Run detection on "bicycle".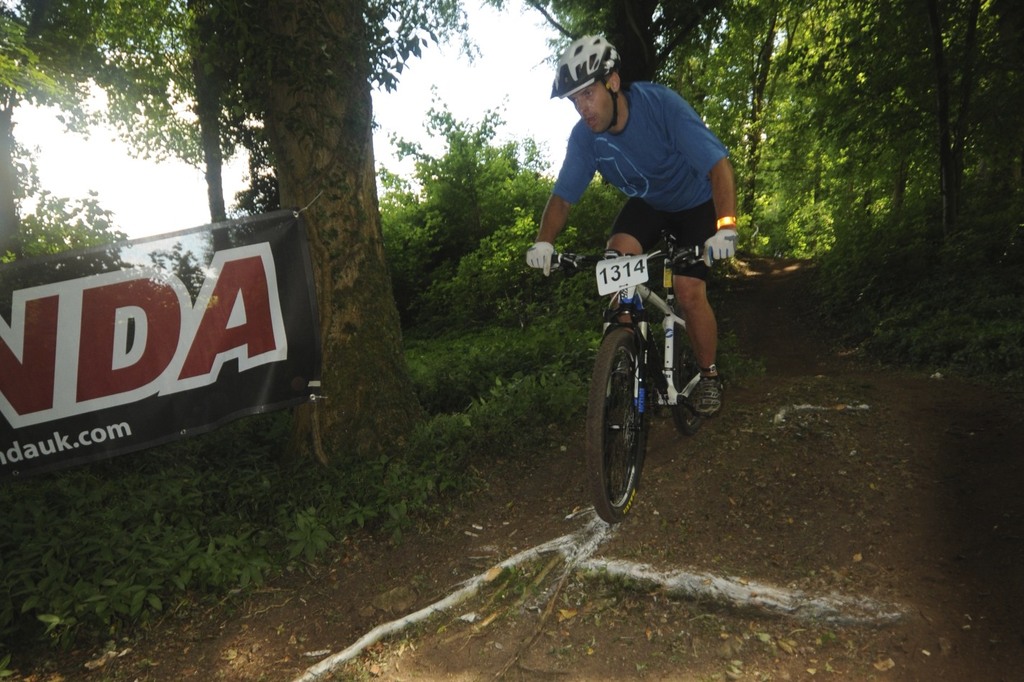
Result: select_region(576, 213, 726, 526).
